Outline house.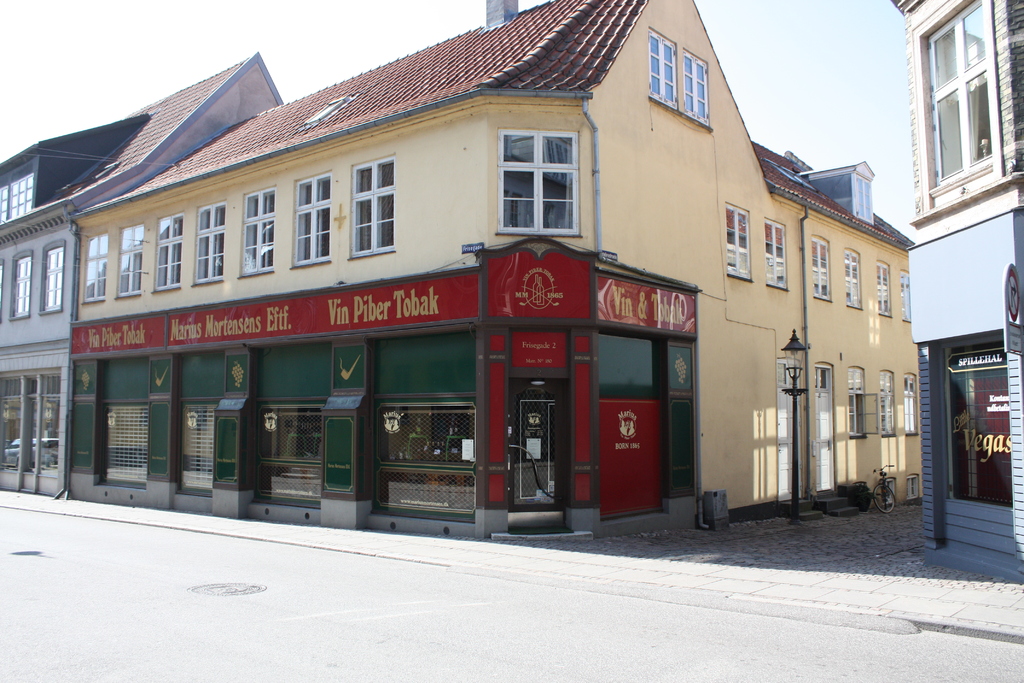
Outline: {"x1": 892, "y1": 0, "x2": 1023, "y2": 582}.
